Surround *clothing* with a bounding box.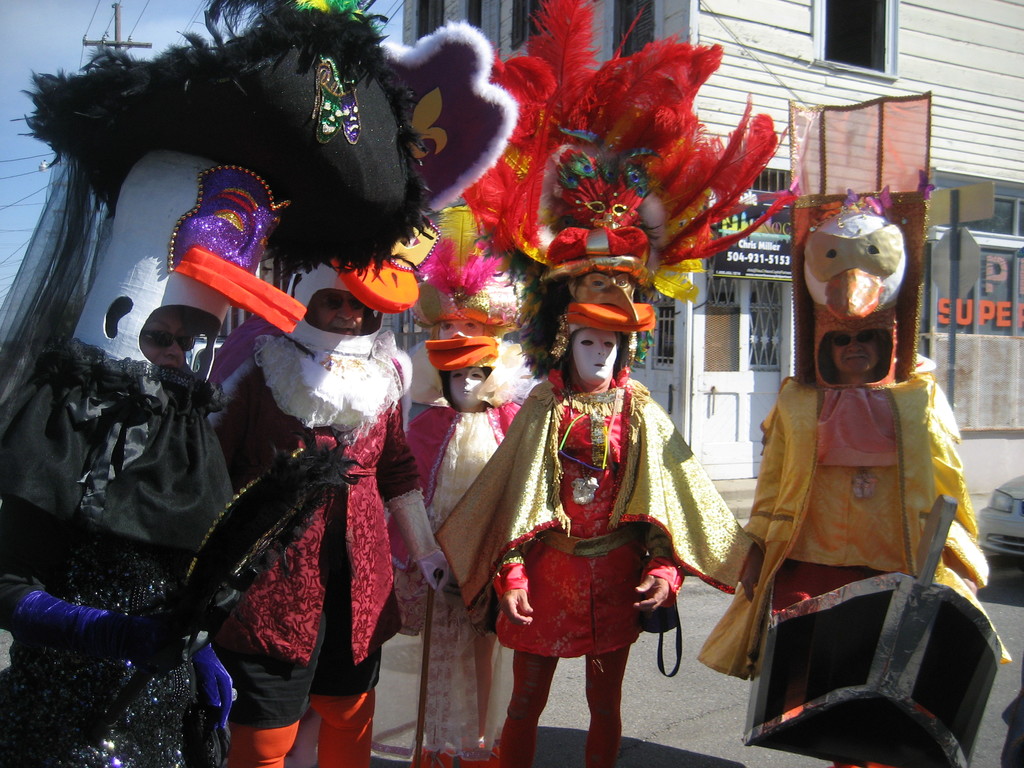
rect(726, 250, 976, 740).
